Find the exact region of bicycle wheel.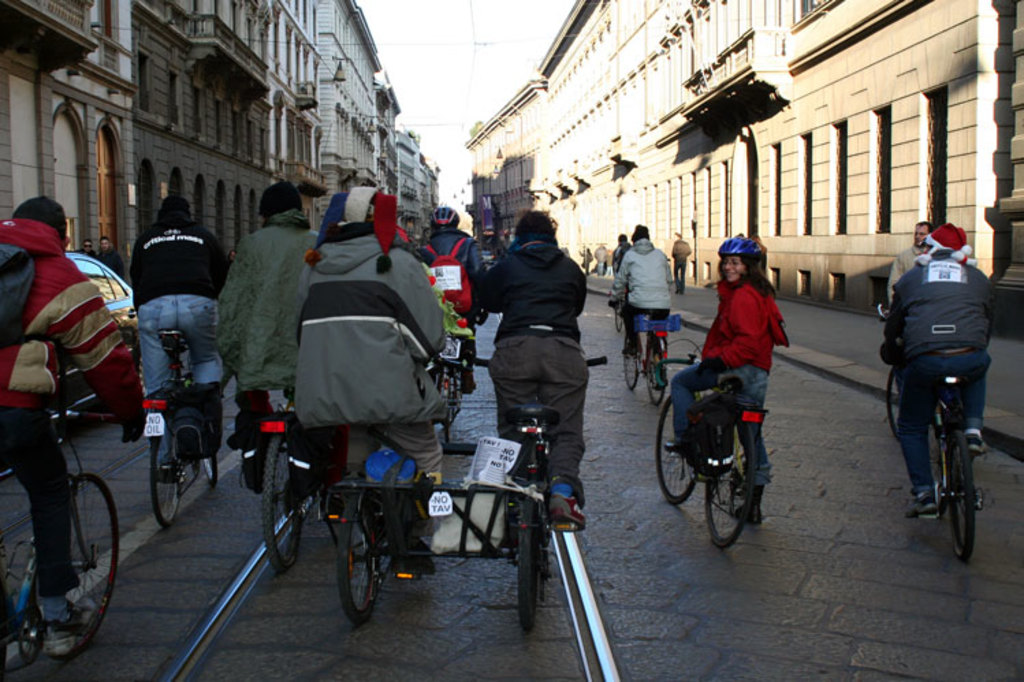
Exact region: [645,336,666,410].
